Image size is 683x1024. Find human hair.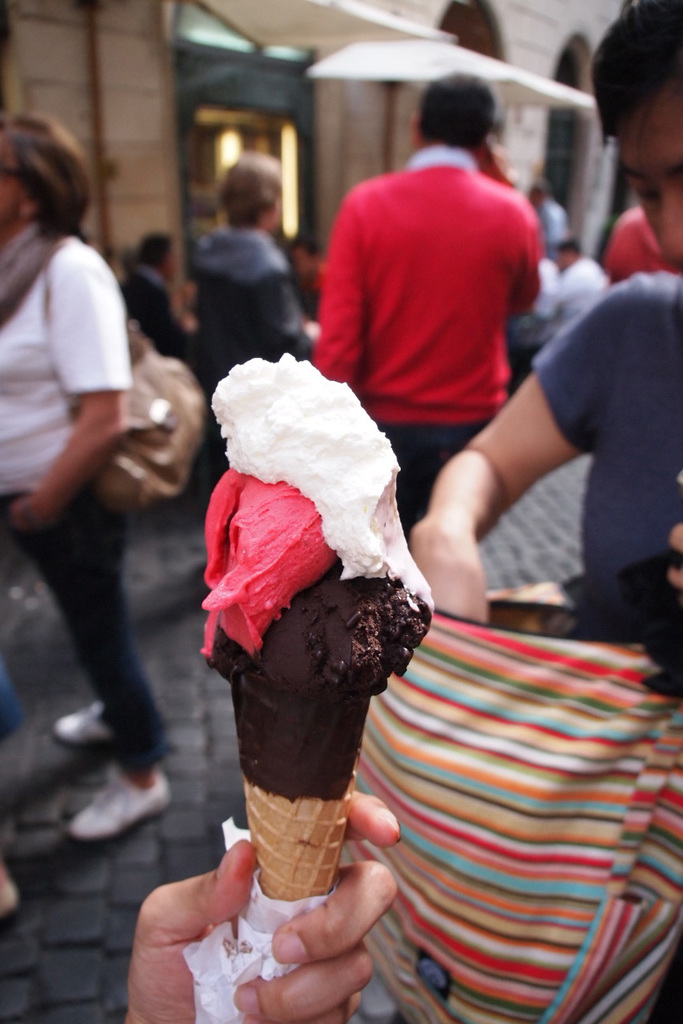
210 155 285 224.
